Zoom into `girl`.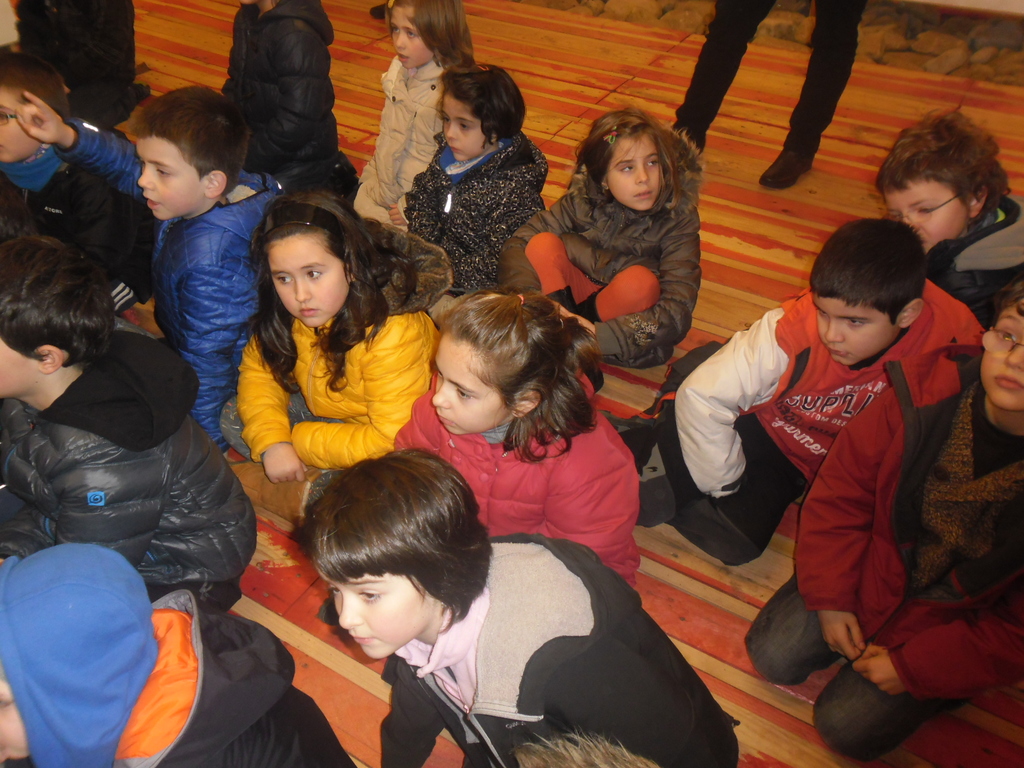
Zoom target: 394:291:641:589.
